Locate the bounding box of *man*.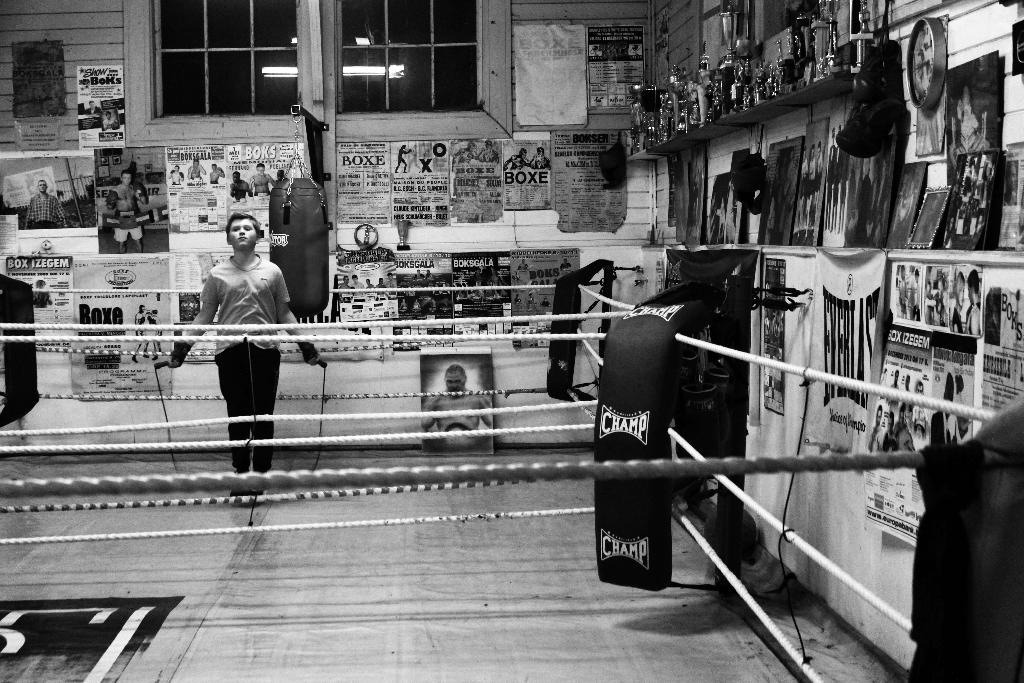
Bounding box: 477,138,499,163.
